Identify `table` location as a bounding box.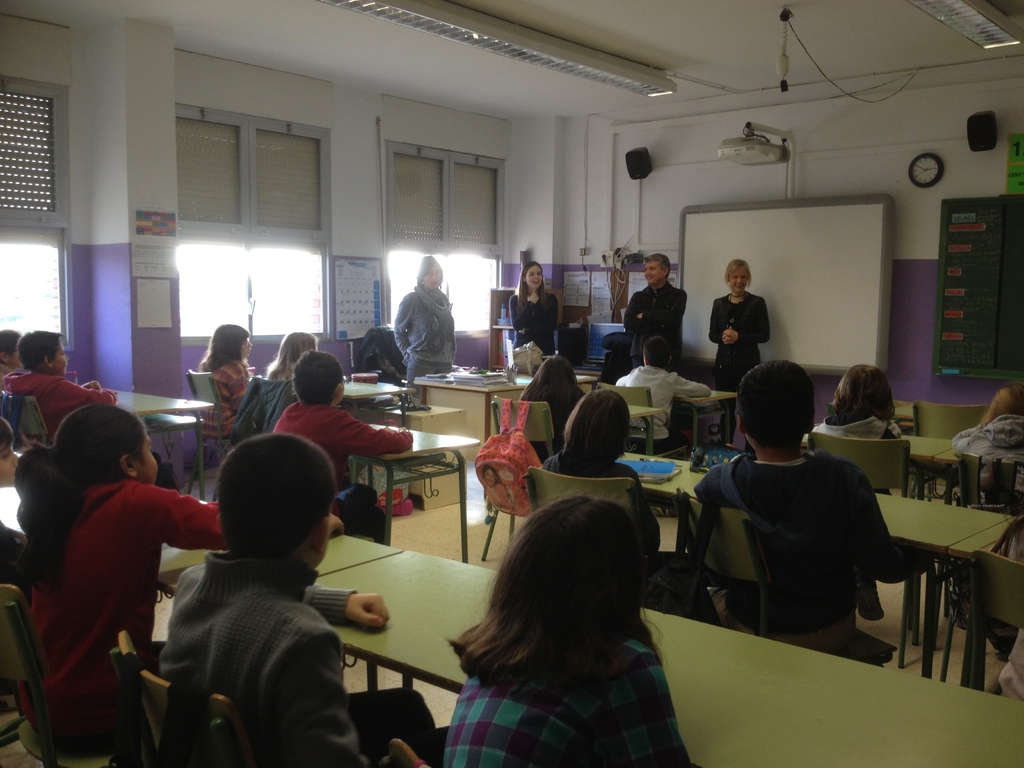
{"x1": 349, "y1": 426, "x2": 481, "y2": 563}.
